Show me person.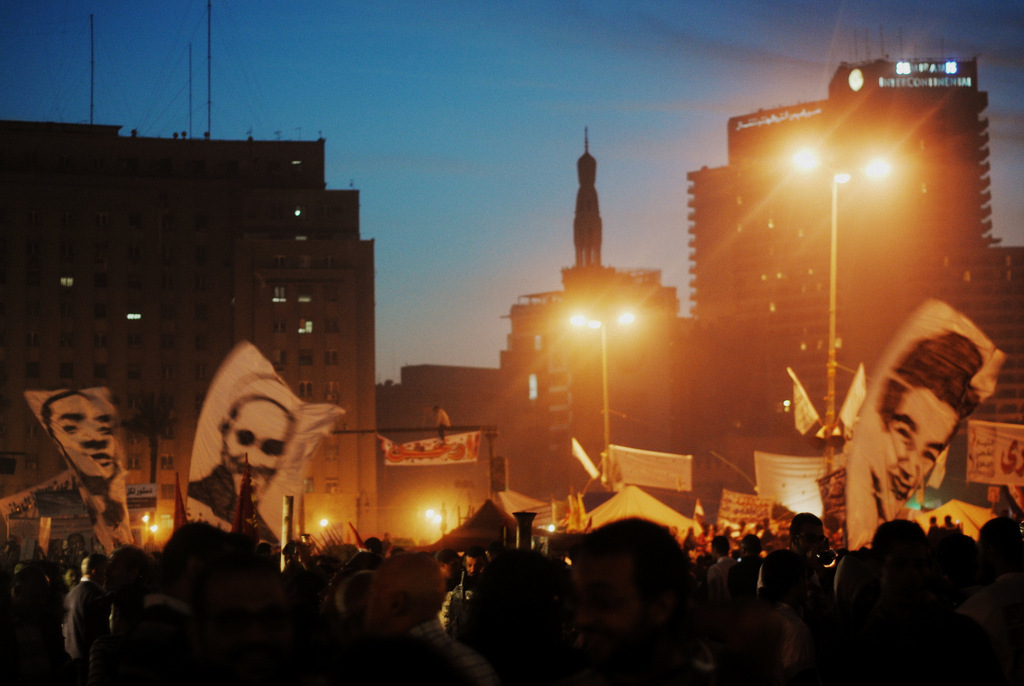
person is here: bbox(884, 338, 983, 512).
